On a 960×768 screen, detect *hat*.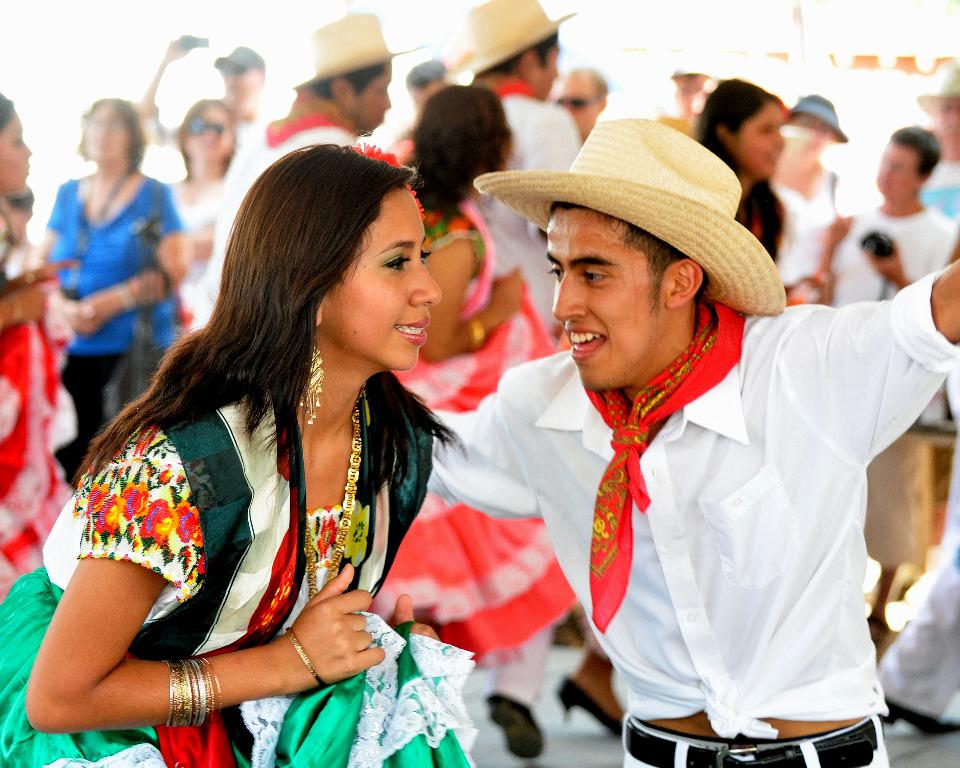
443, 0, 577, 80.
